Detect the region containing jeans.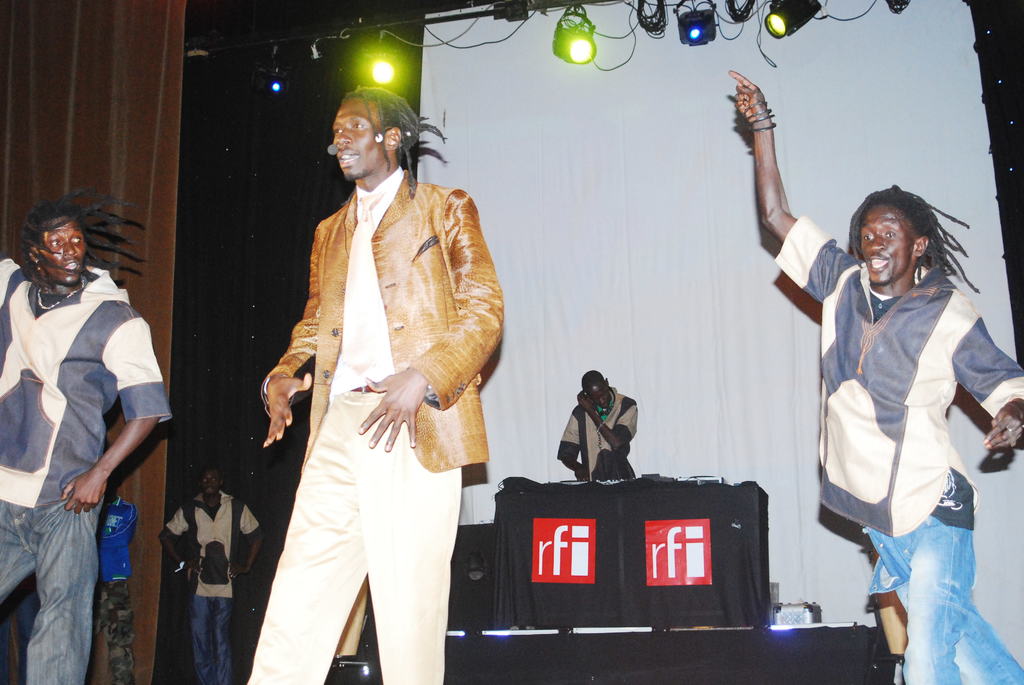
897, 514, 1023, 684.
